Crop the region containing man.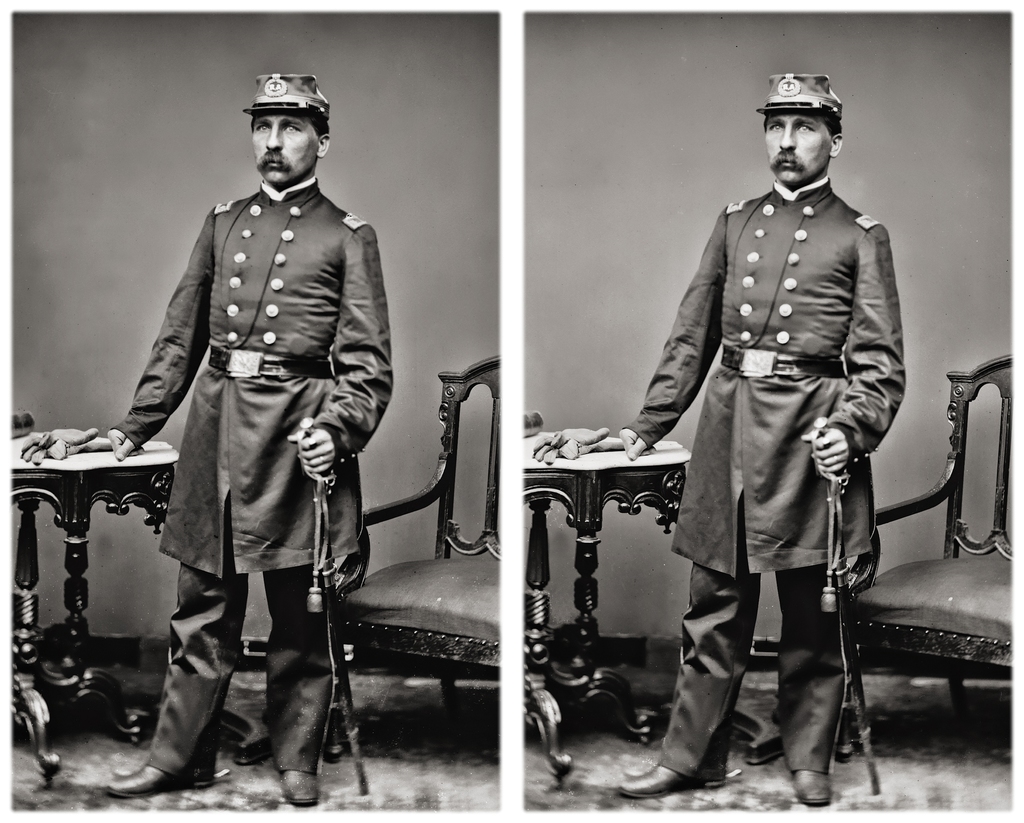
Crop region: box=[616, 72, 906, 803].
